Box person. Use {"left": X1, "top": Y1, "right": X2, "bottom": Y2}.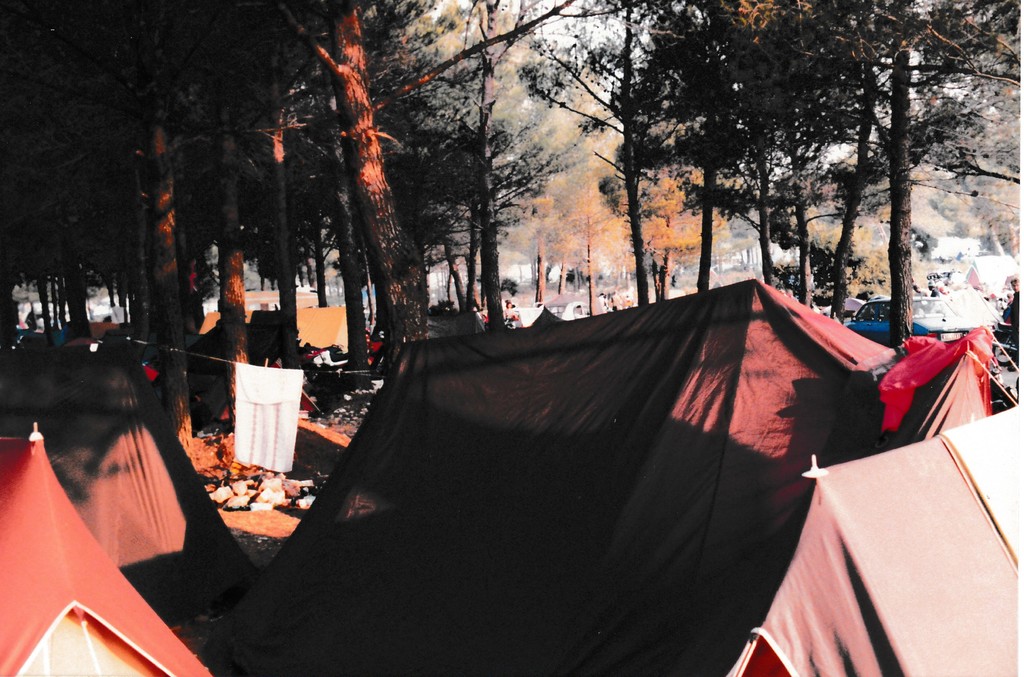
{"left": 996, "top": 286, "right": 1021, "bottom": 344}.
